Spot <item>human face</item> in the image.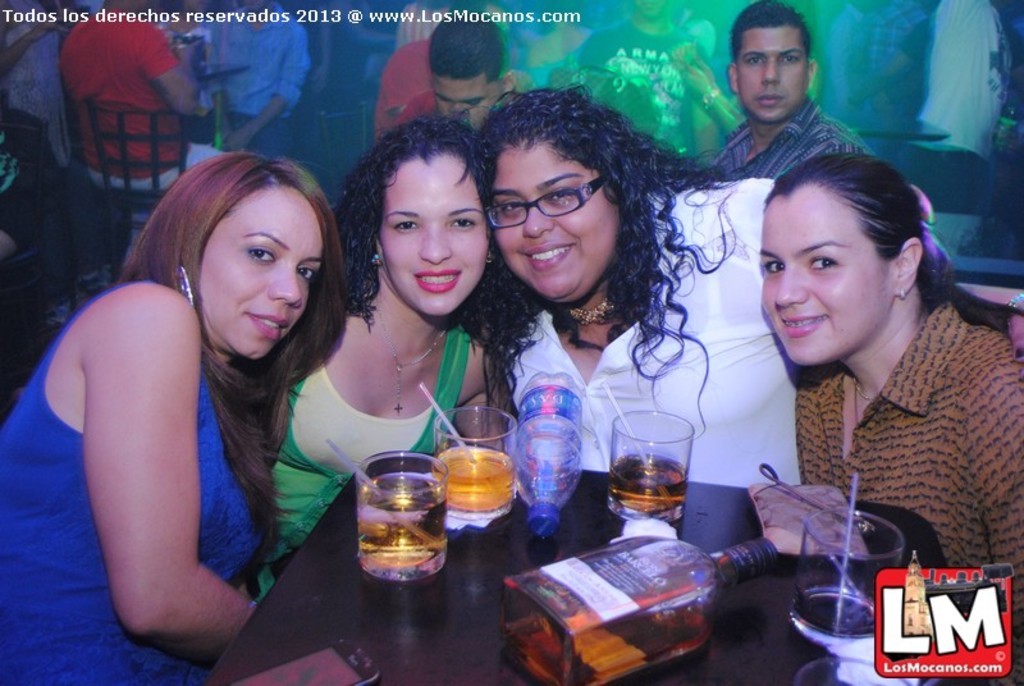
<item>human face</item> found at BBox(755, 187, 887, 369).
